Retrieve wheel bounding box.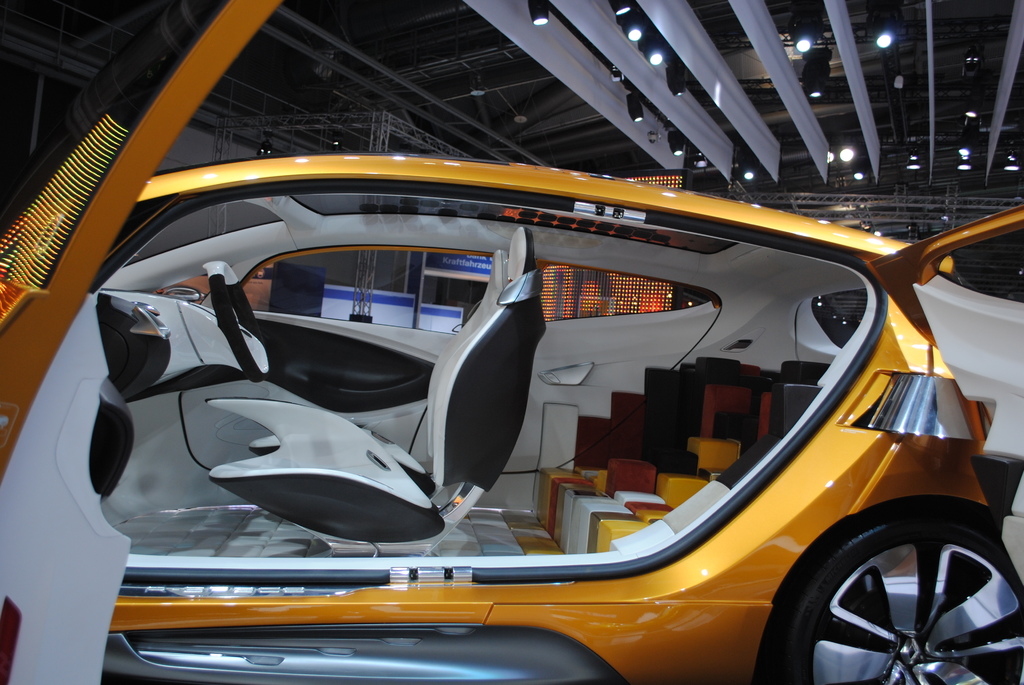
Bounding box: (x1=773, y1=465, x2=989, y2=683).
